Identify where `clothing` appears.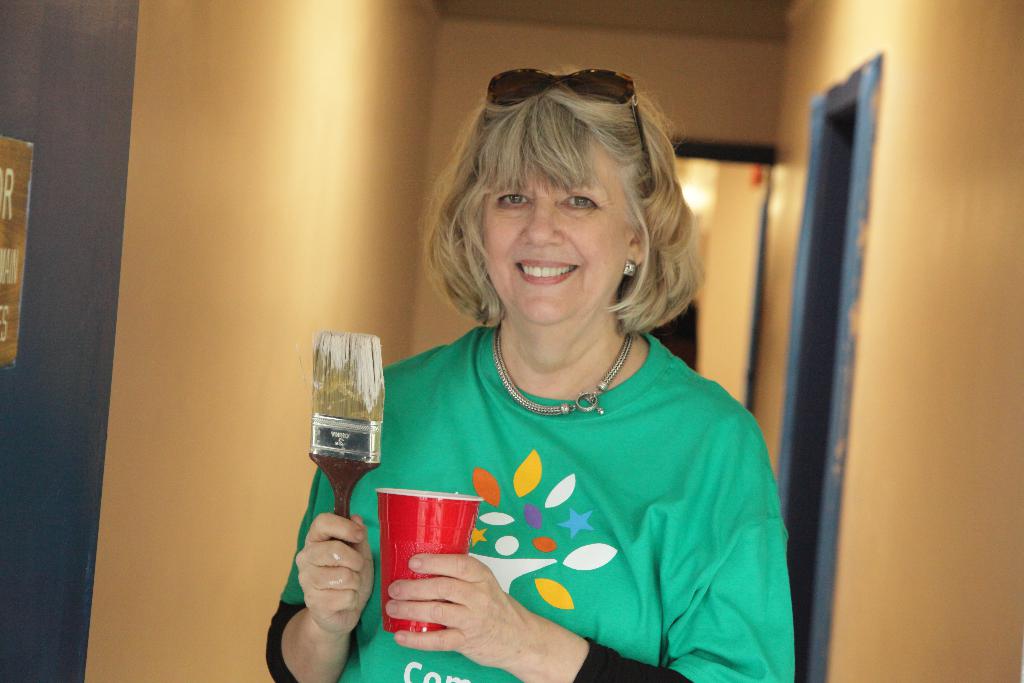
Appears at {"left": 257, "top": 306, "right": 798, "bottom": 682}.
